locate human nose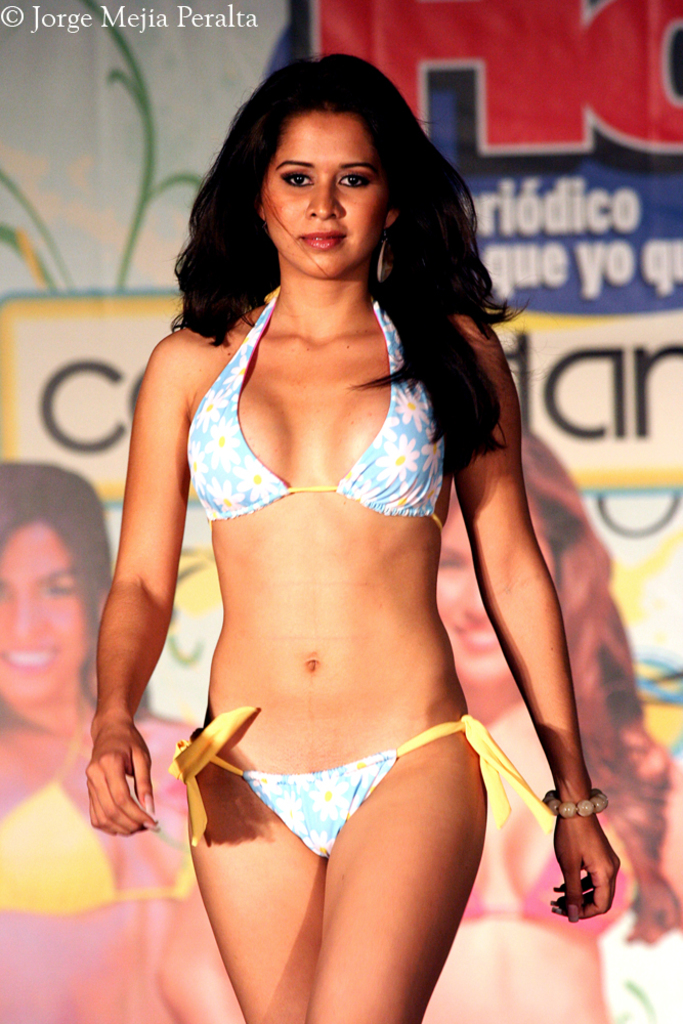
303:179:344:218
